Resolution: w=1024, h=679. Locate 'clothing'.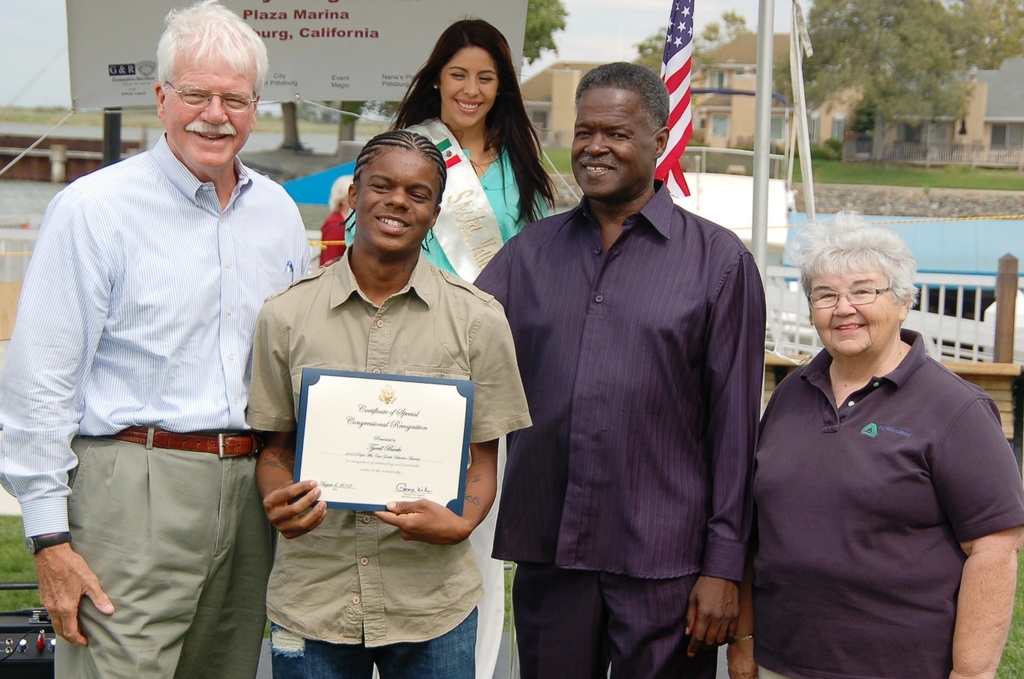
<bbox>463, 176, 768, 678</bbox>.
